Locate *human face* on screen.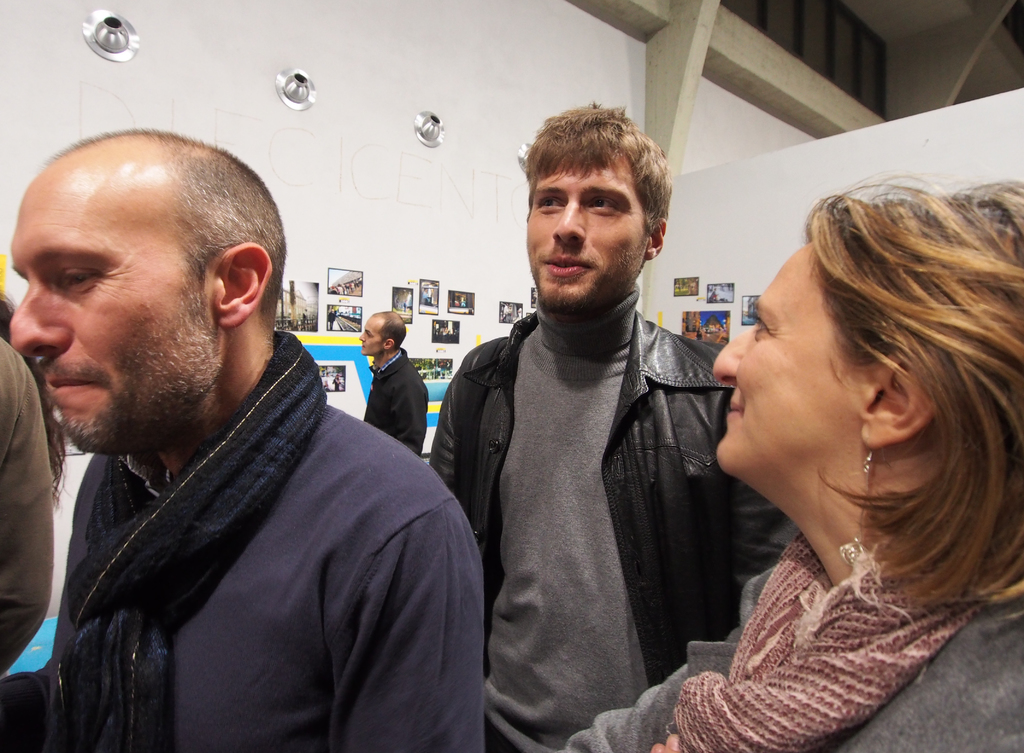
On screen at bbox(710, 235, 862, 482).
